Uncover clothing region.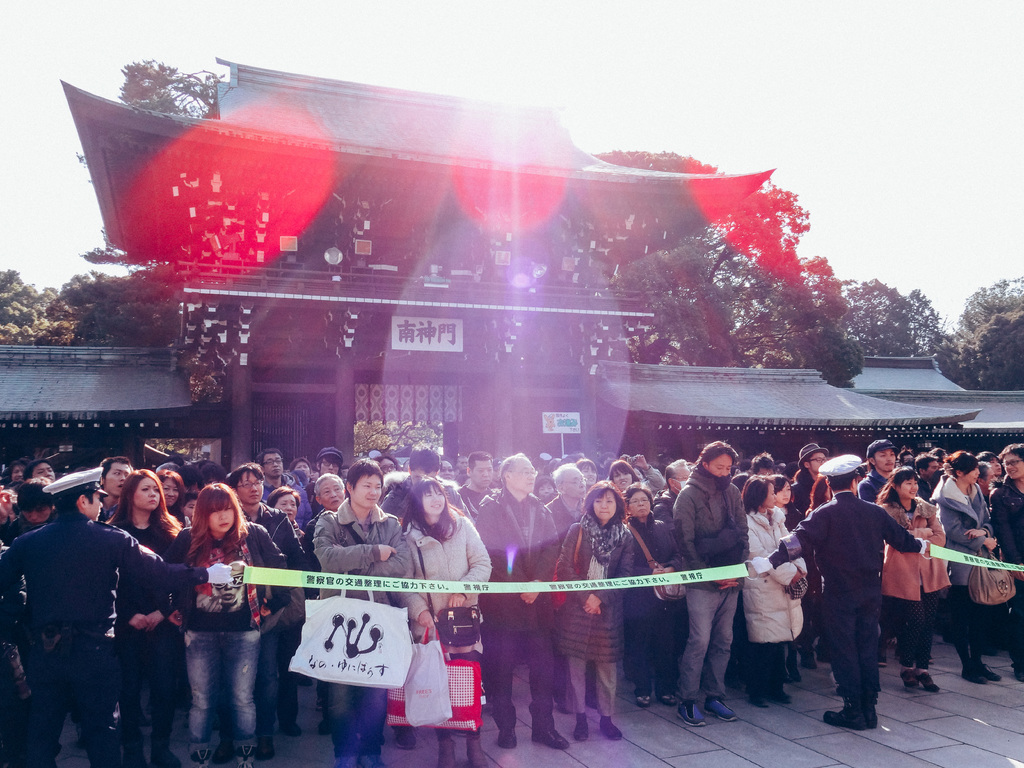
Uncovered: pyautogui.locateOnScreen(642, 463, 664, 499).
